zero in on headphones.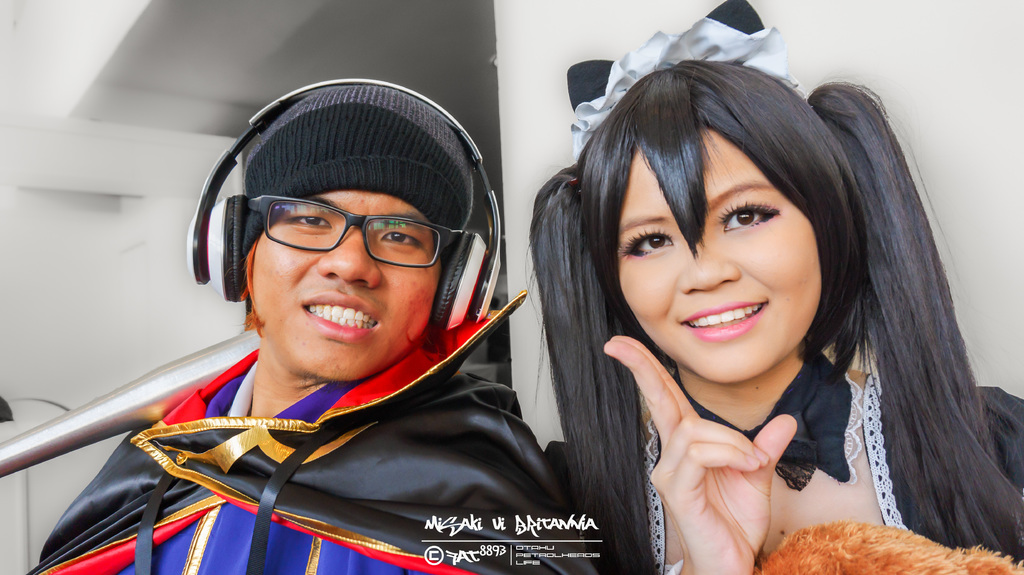
Zeroed in: (174, 85, 490, 334).
